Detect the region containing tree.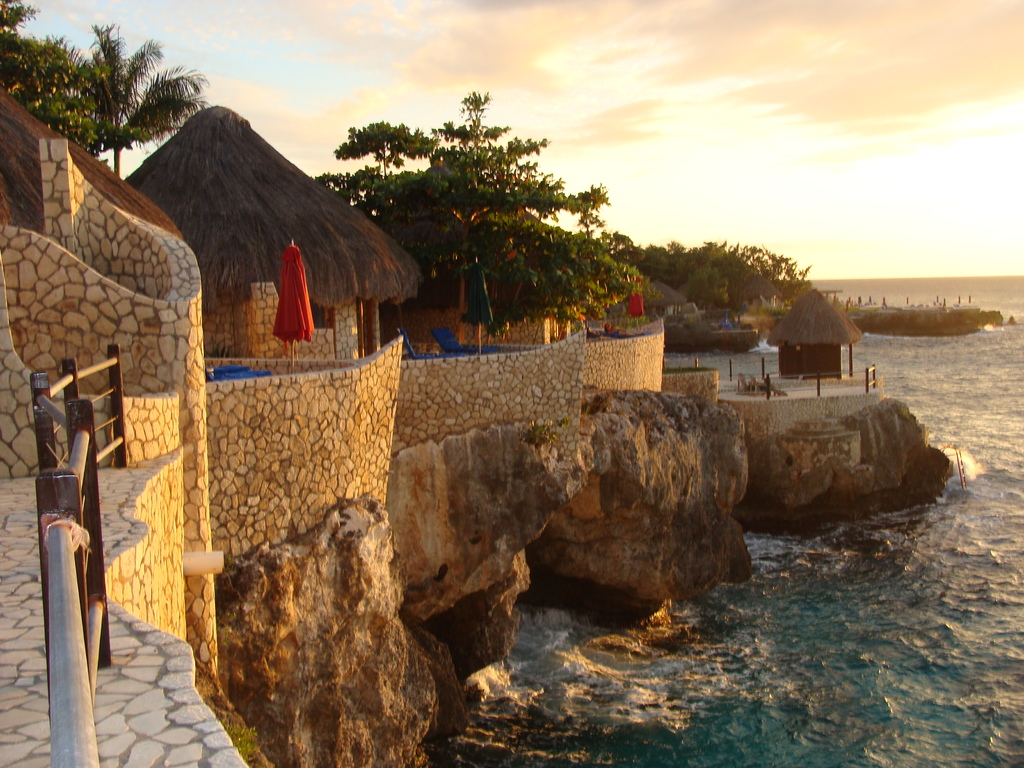
523:214:641:305.
